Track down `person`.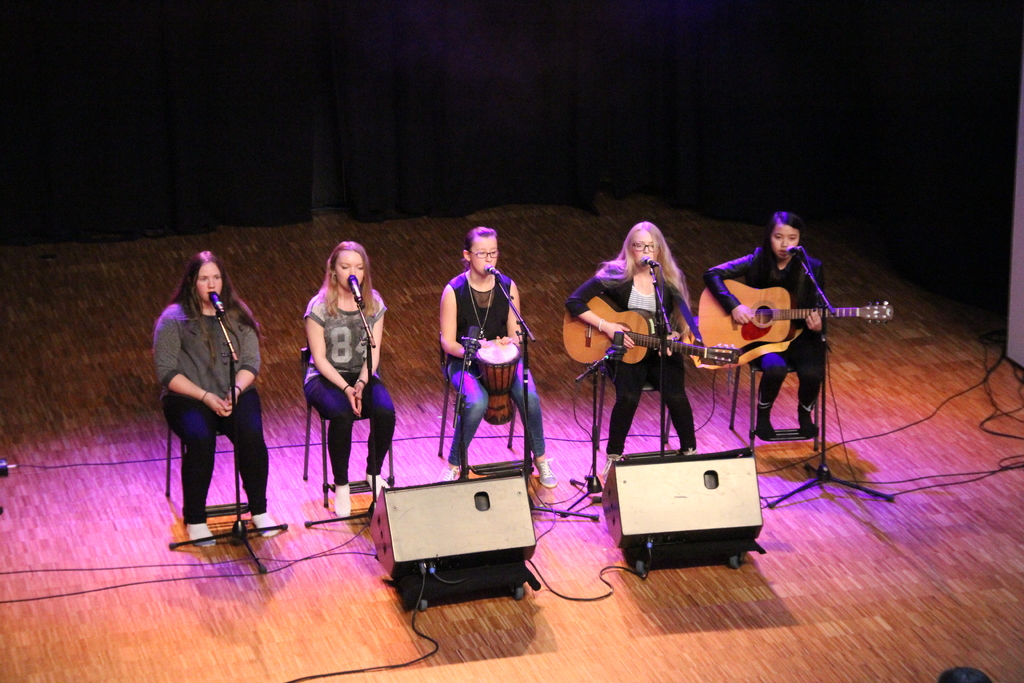
Tracked to <box>701,208,829,436</box>.
